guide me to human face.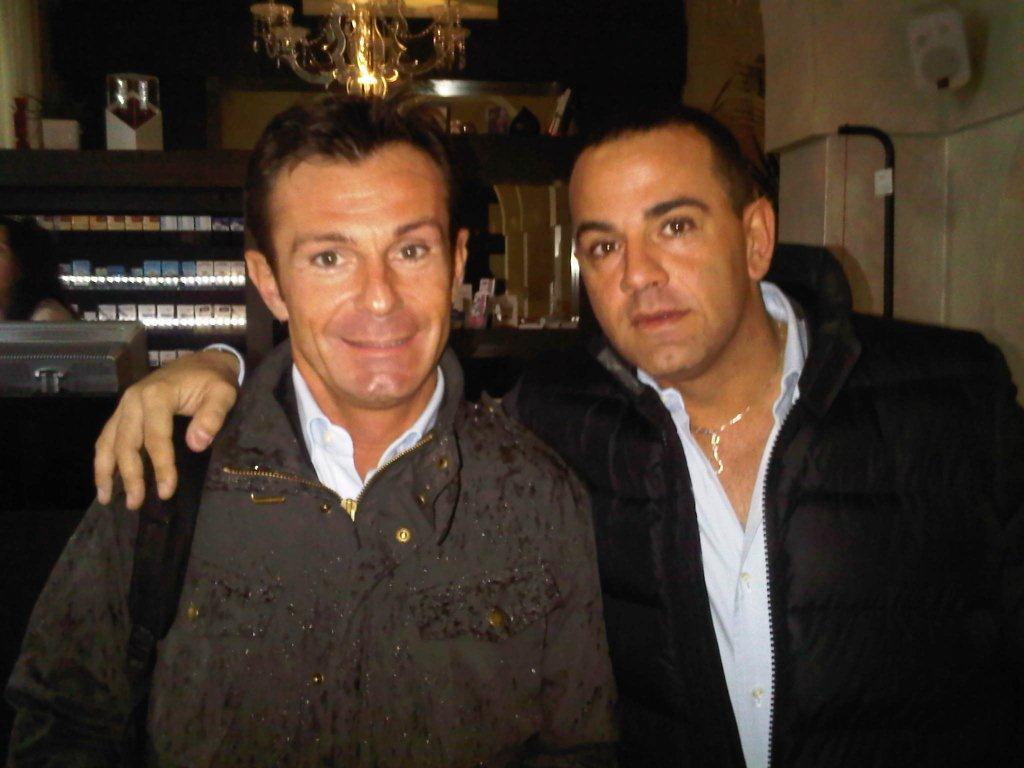
Guidance: [573,131,753,370].
